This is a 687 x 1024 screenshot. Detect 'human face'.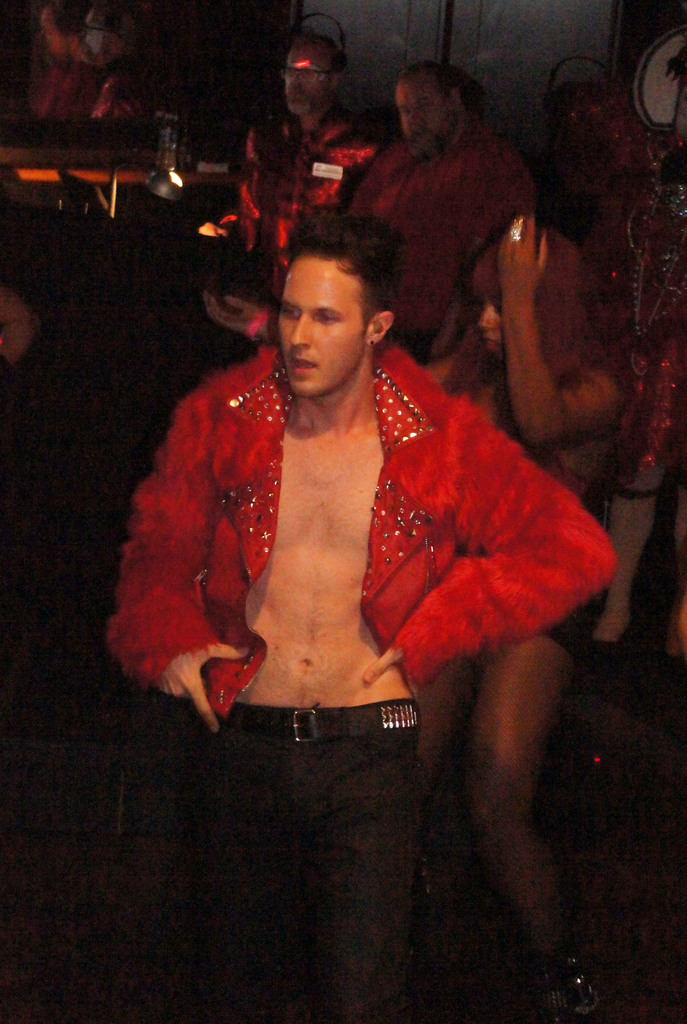
277:254:369:396.
